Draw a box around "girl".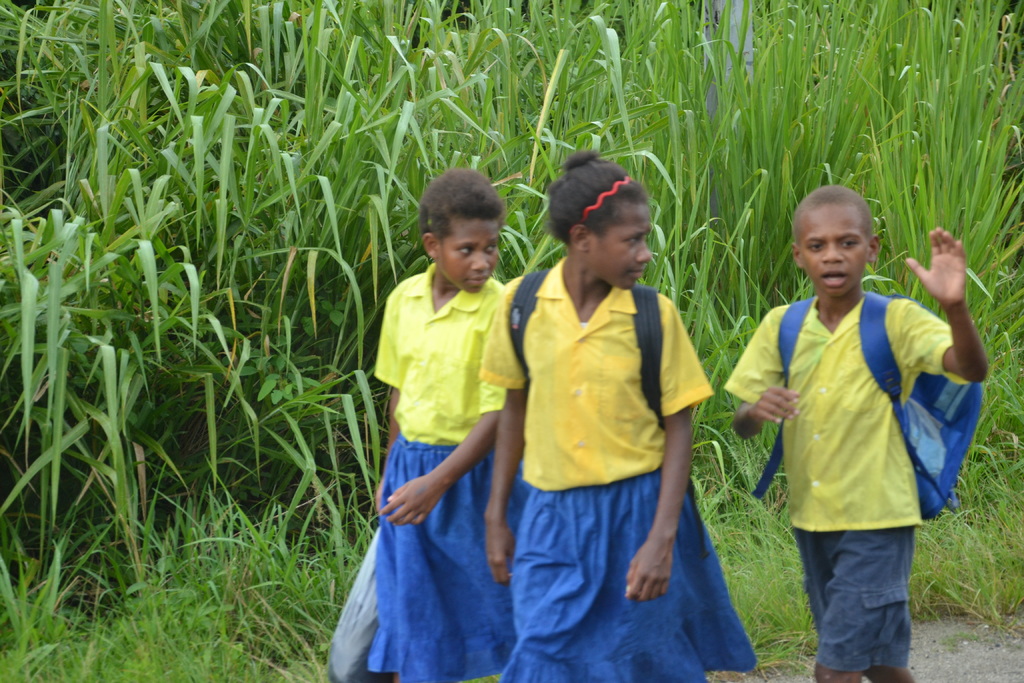
detection(481, 152, 759, 682).
